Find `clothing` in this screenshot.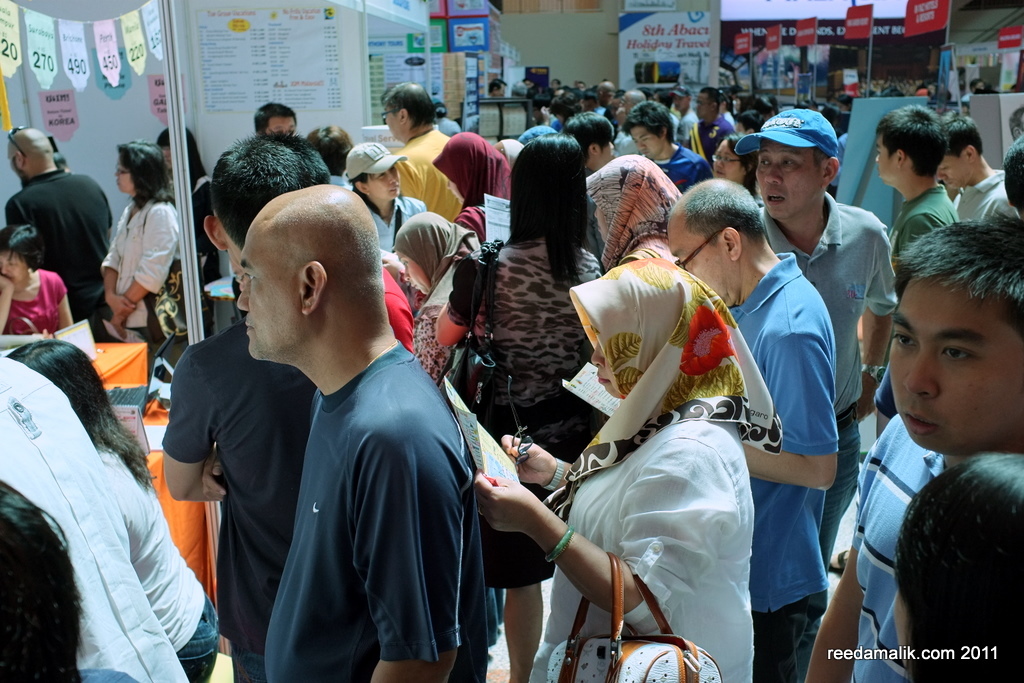
The bounding box for `clothing` is <region>178, 172, 218, 287</region>.
